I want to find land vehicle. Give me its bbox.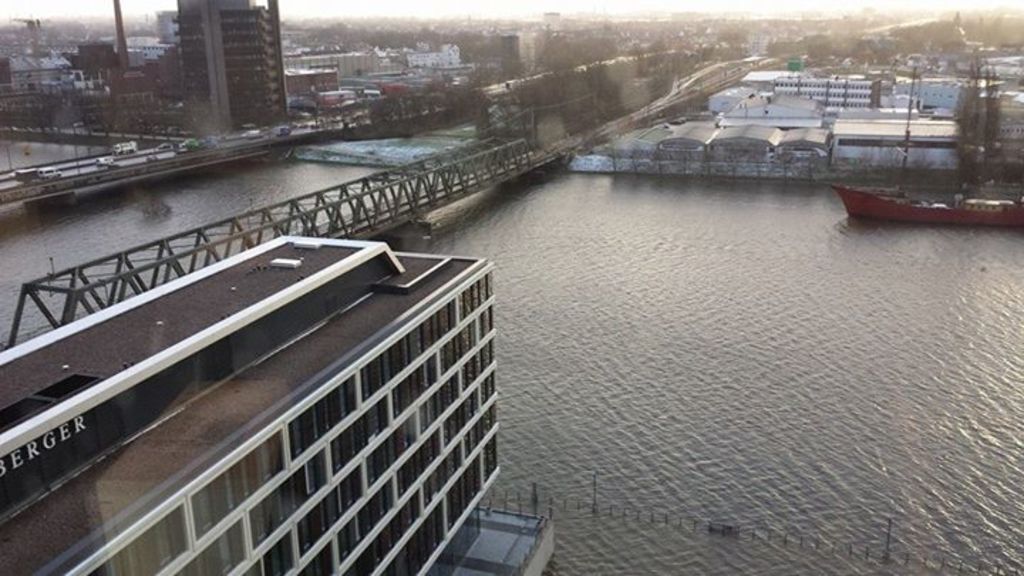
pyautogui.locateOnScreen(185, 142, 195, 148).
